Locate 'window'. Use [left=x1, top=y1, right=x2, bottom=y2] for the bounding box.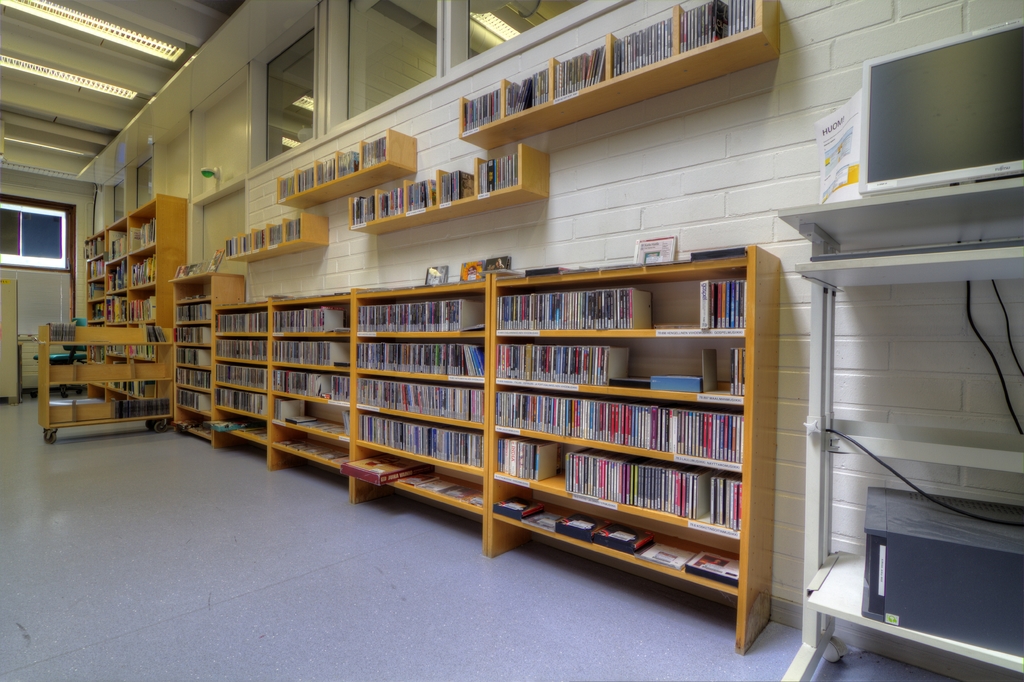
[left=252, top=6, right=316, bottom=166].
